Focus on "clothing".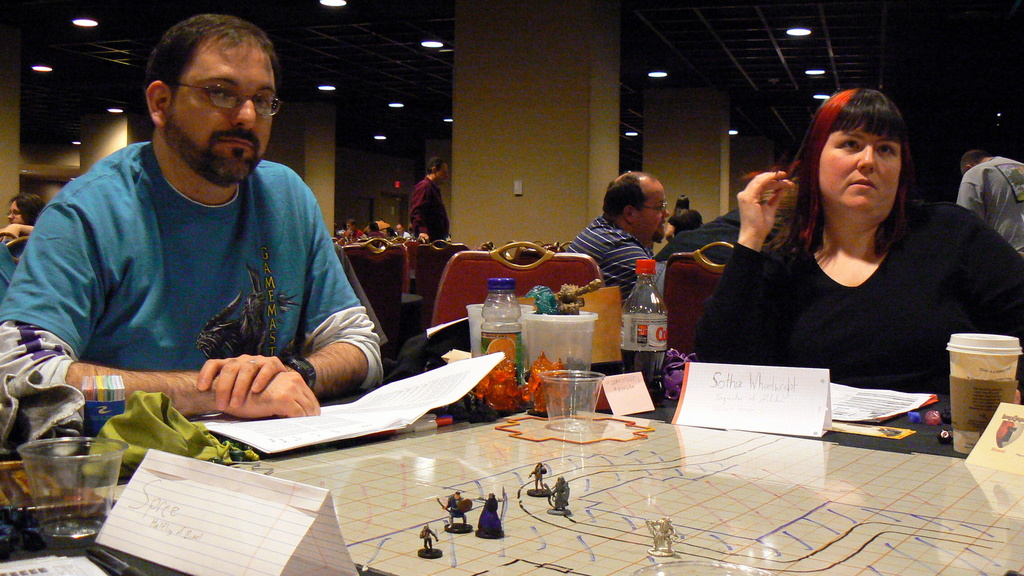
Focused at pyautogui.locateOnScreen(346, 226, 365, 239).
